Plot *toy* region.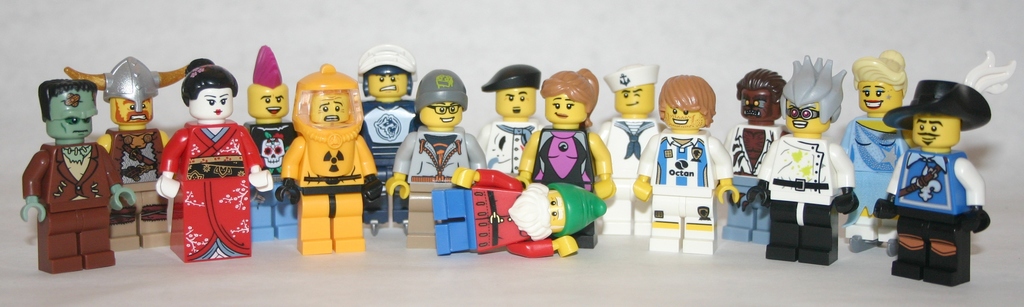
Plotted at {"x1": 419, "y1": 179, "x2": 602, "y2": 263}.
